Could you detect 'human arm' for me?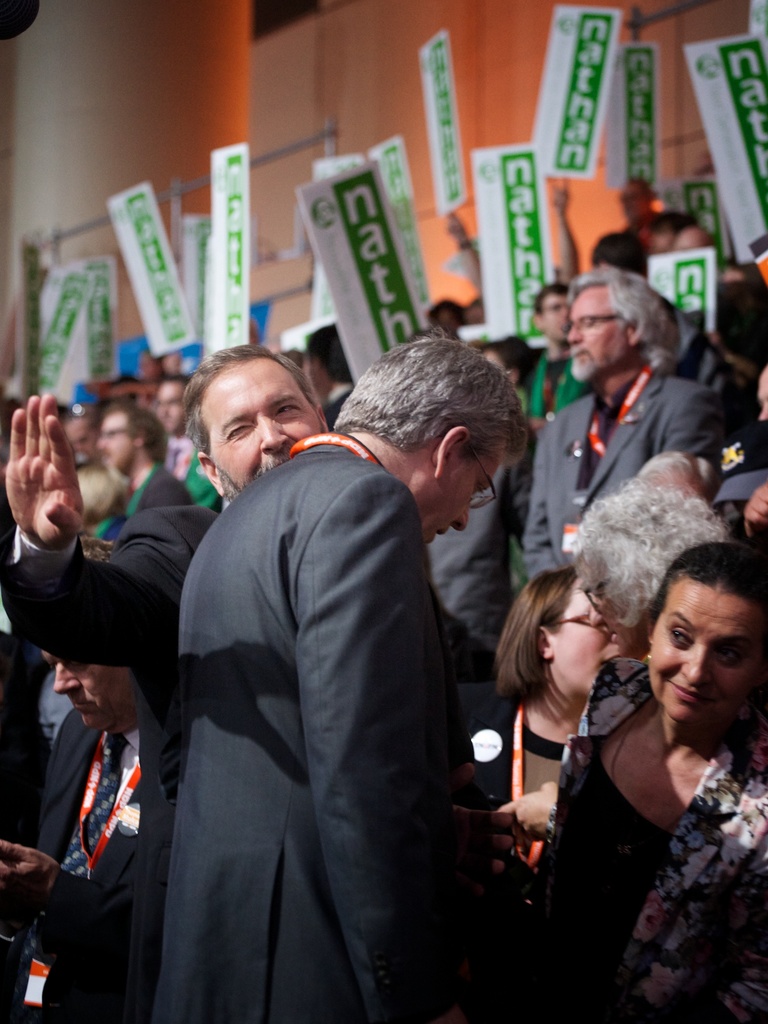
Detection result: bbox=(720, 474, 767, 550).
